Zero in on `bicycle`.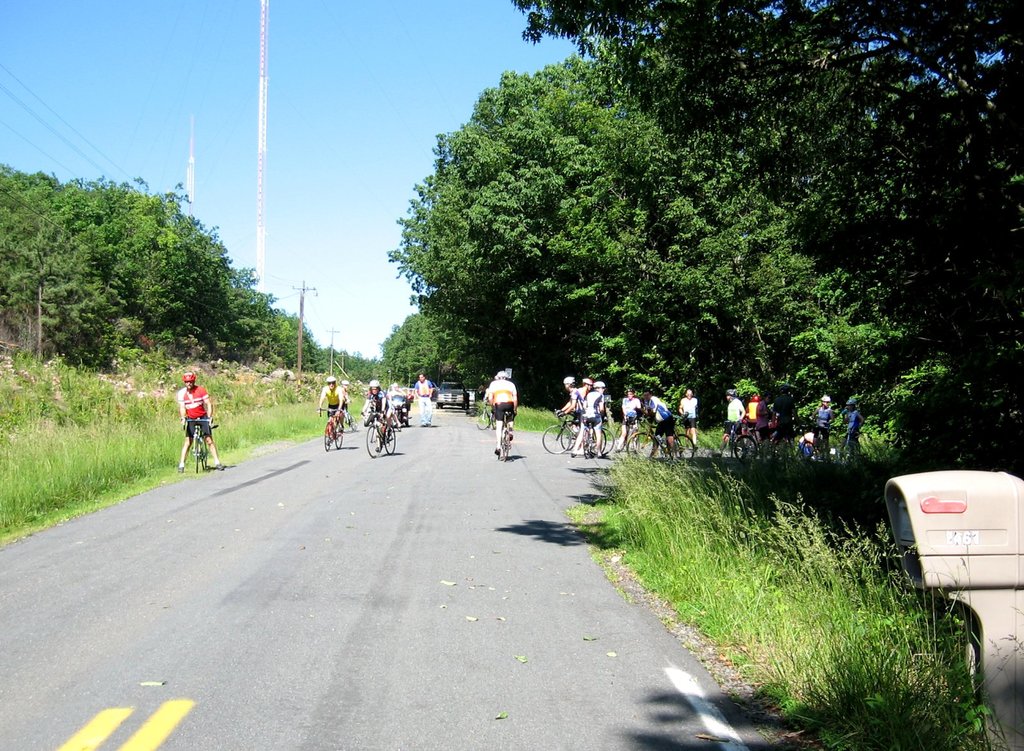
Zeroed in: pyautogui.locateOnScreen(317, 406, 345, 451).
